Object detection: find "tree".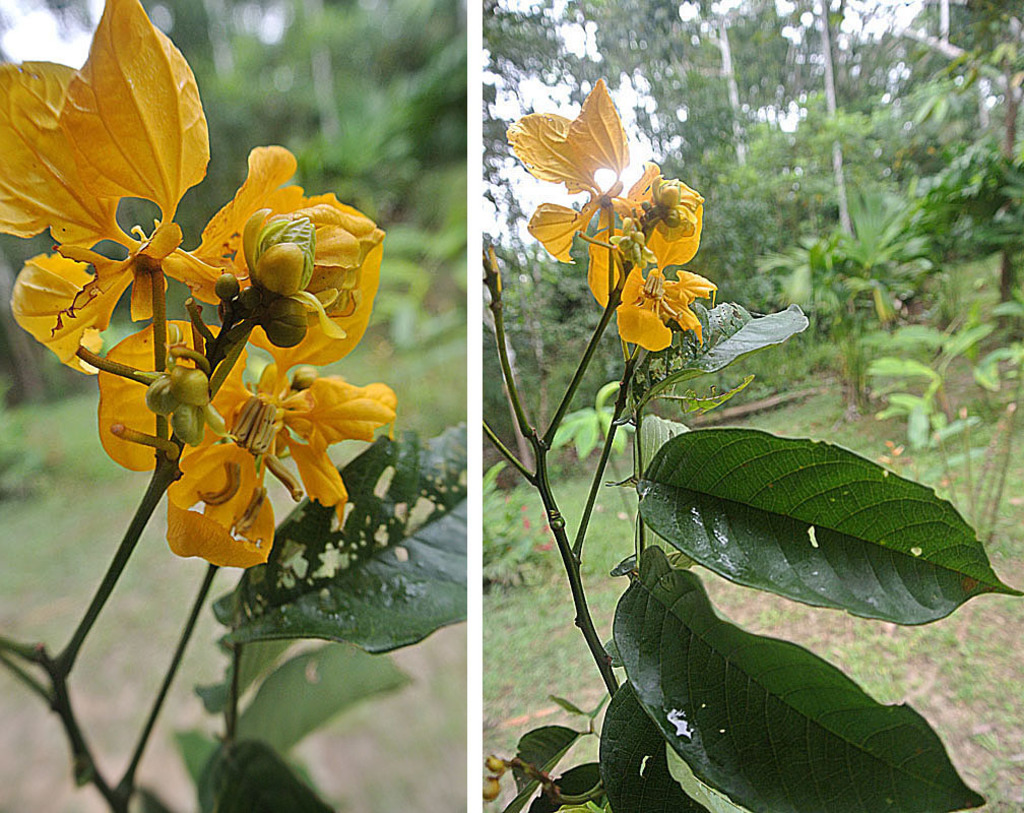
880, 0, 1023, 308.
